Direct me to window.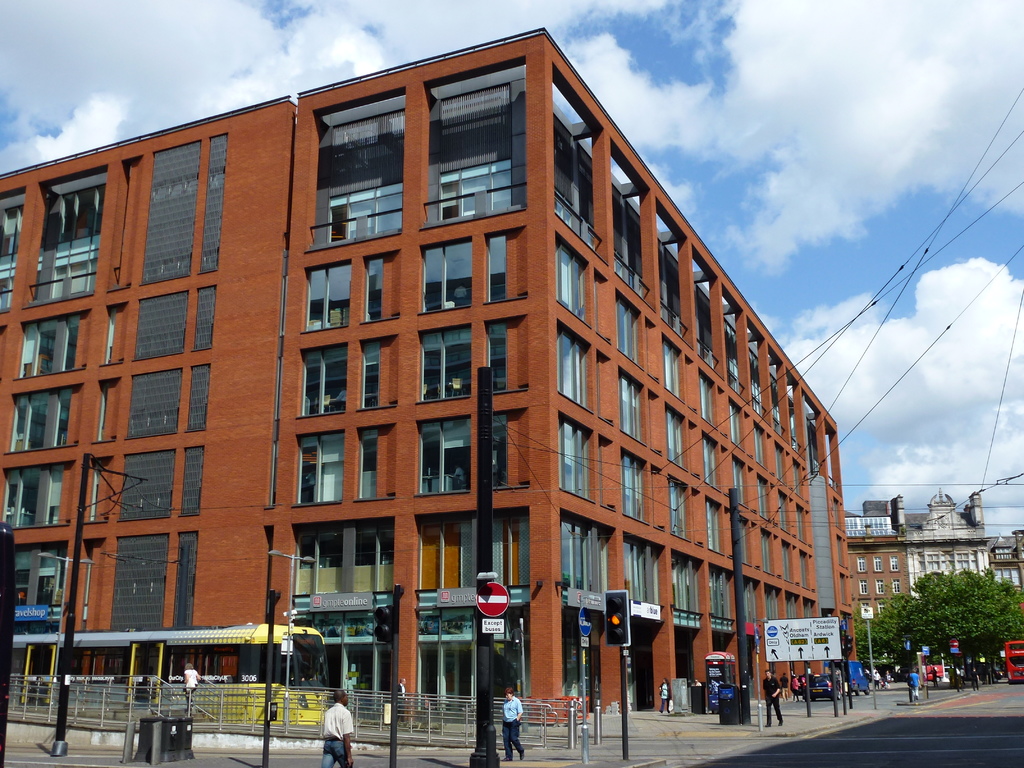
Direction: select_region(352, 424, 386, 505).
